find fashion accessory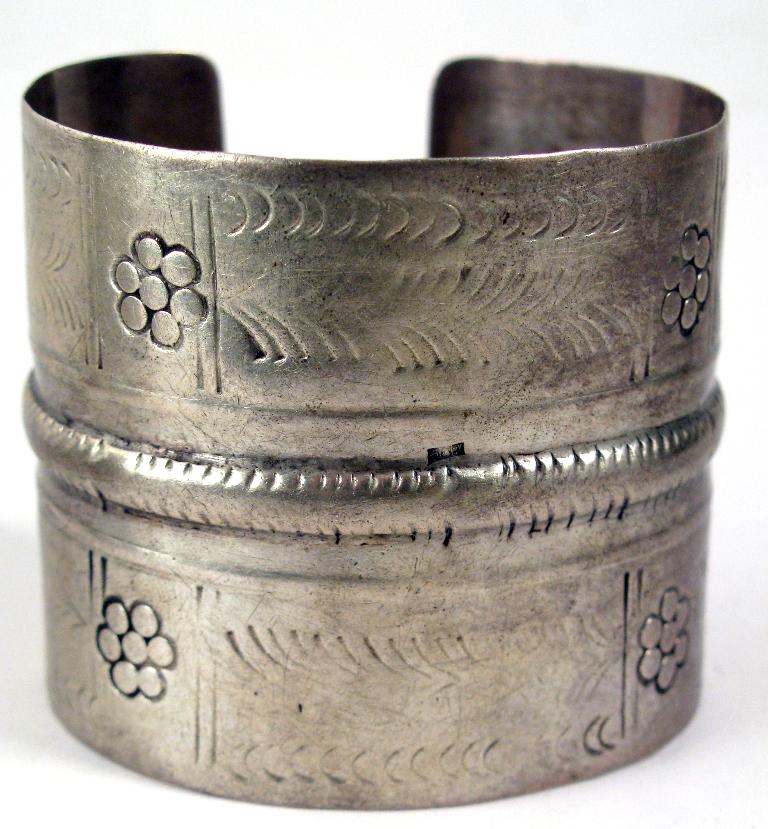
x1=21, y1=56, x2=726, y2=811
